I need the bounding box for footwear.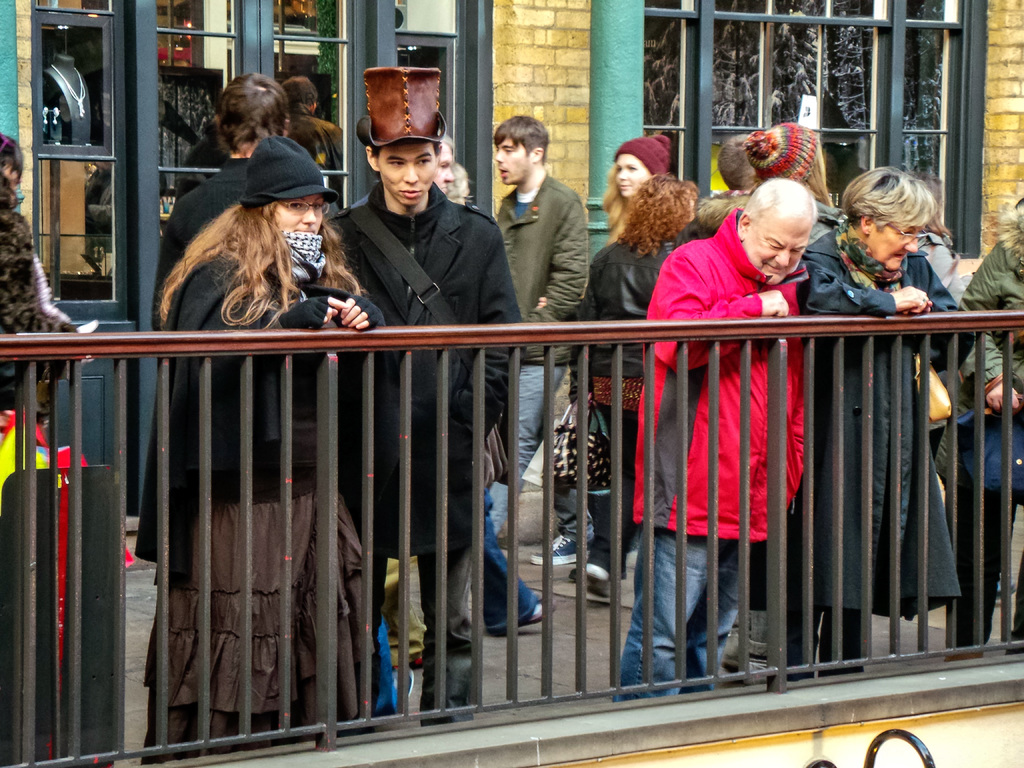
Here it is: (x1=572, y1=559, x2=625, y2=580).
